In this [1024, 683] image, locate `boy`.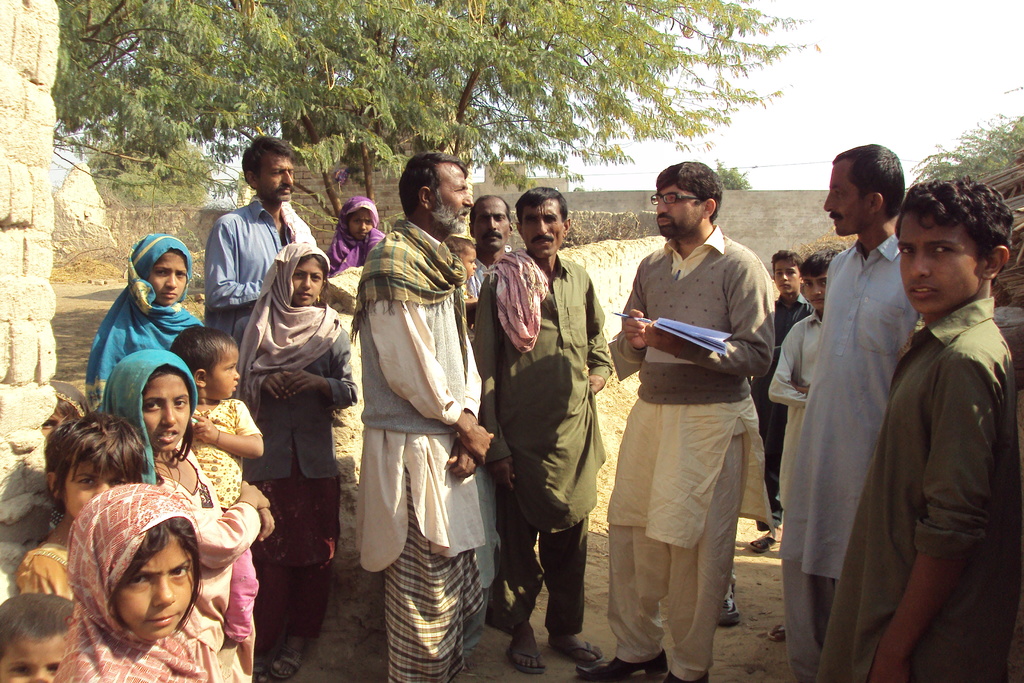
Bounding box: bbox(769, 250, 835, 639).
